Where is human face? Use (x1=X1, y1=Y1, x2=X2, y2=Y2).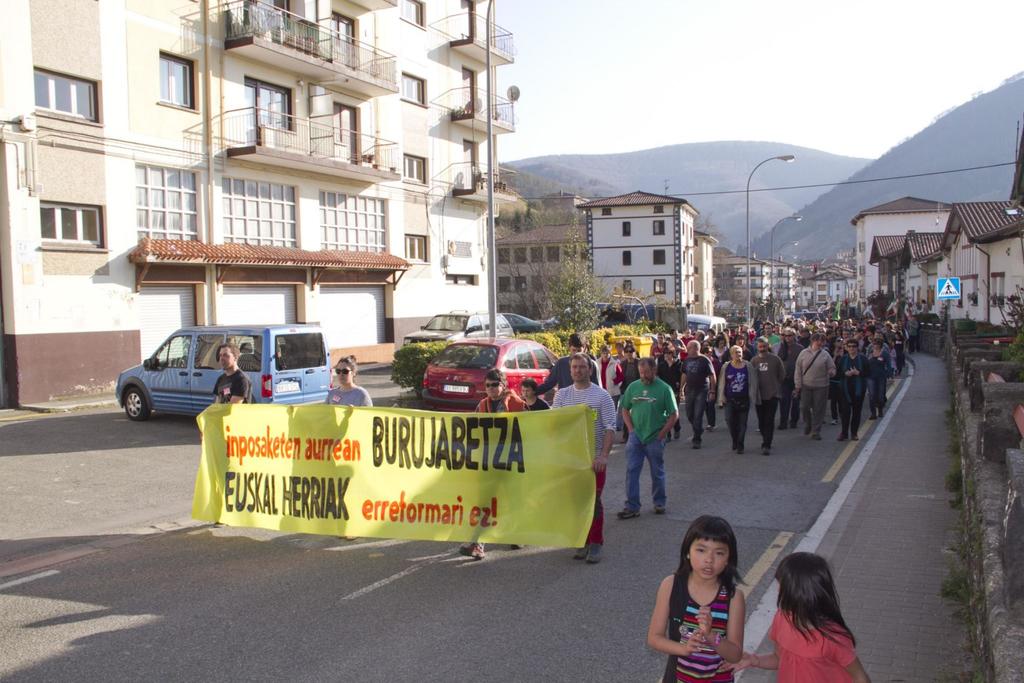
(x1=488, y1=375, x2=500, y2=400).
